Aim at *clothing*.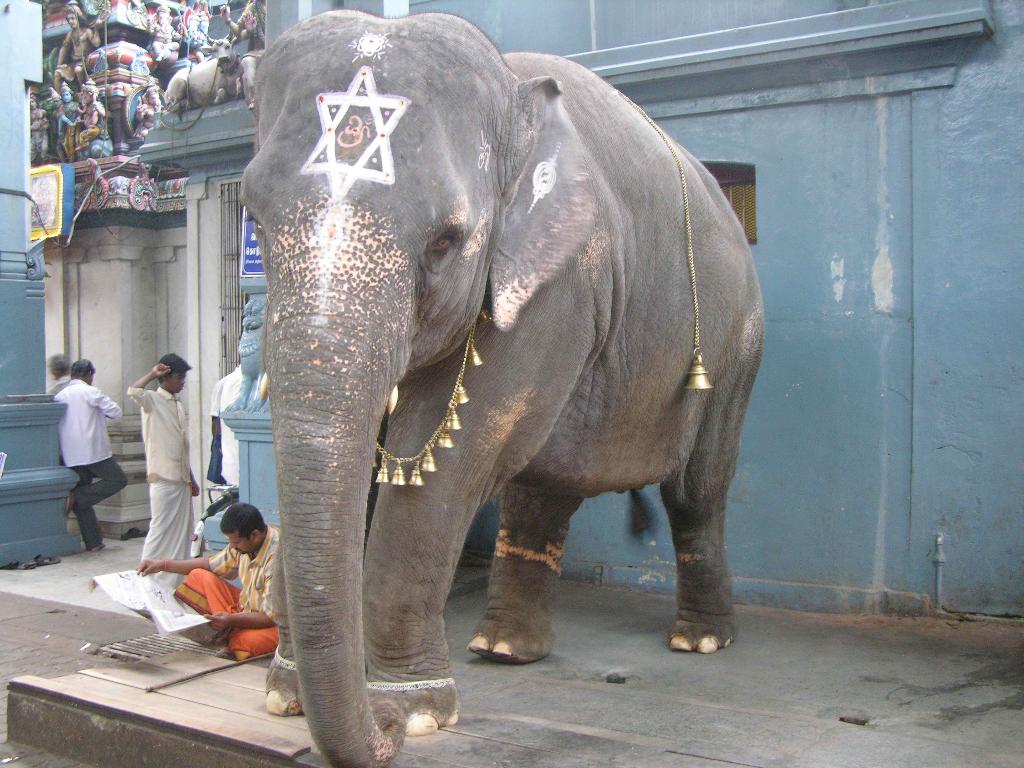
Aimed at <region>116, 355, 205, 568</region>.
